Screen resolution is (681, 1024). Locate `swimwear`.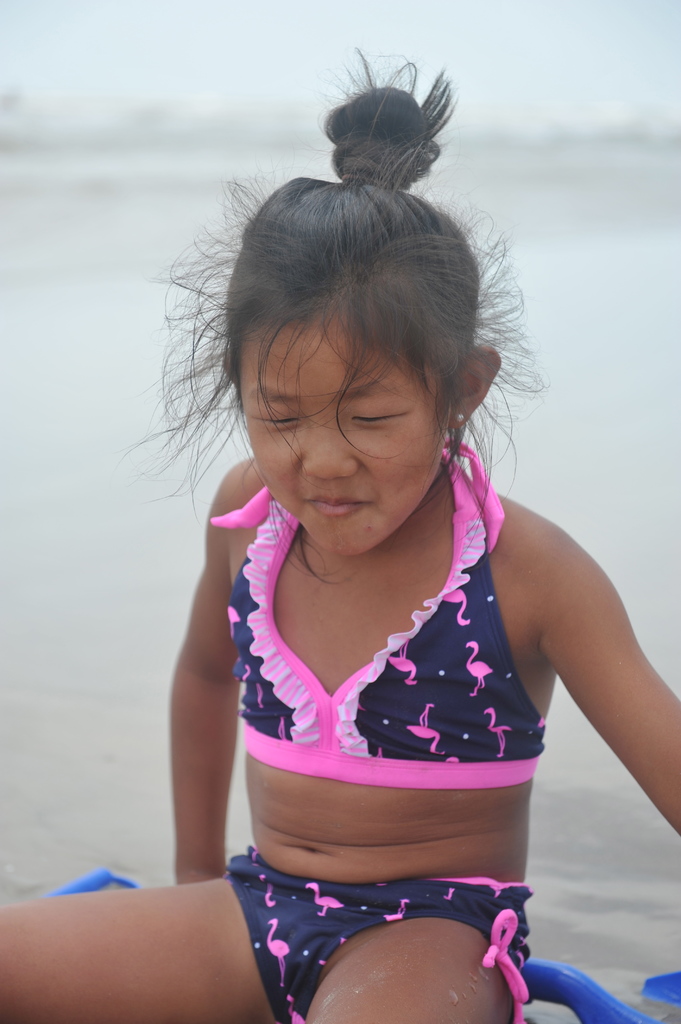
rect(214, 844, 536, 1023).
